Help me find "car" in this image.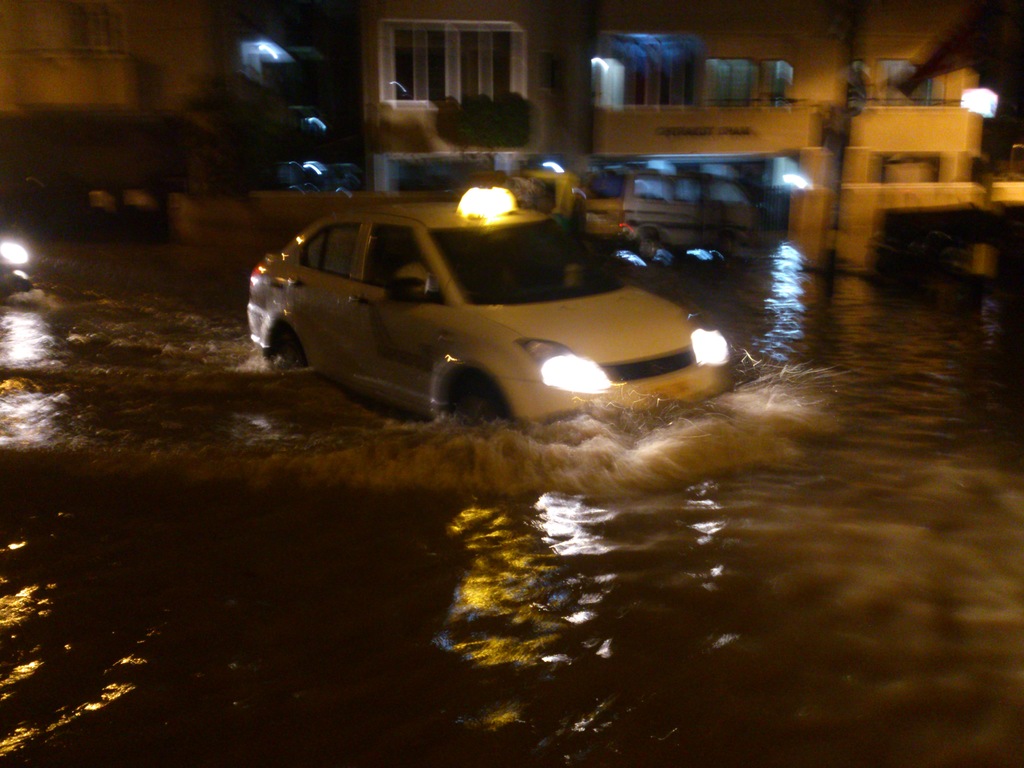
Found it: {"x1": 0, "y1": 238, "x2": 34, "y2": 299}.
